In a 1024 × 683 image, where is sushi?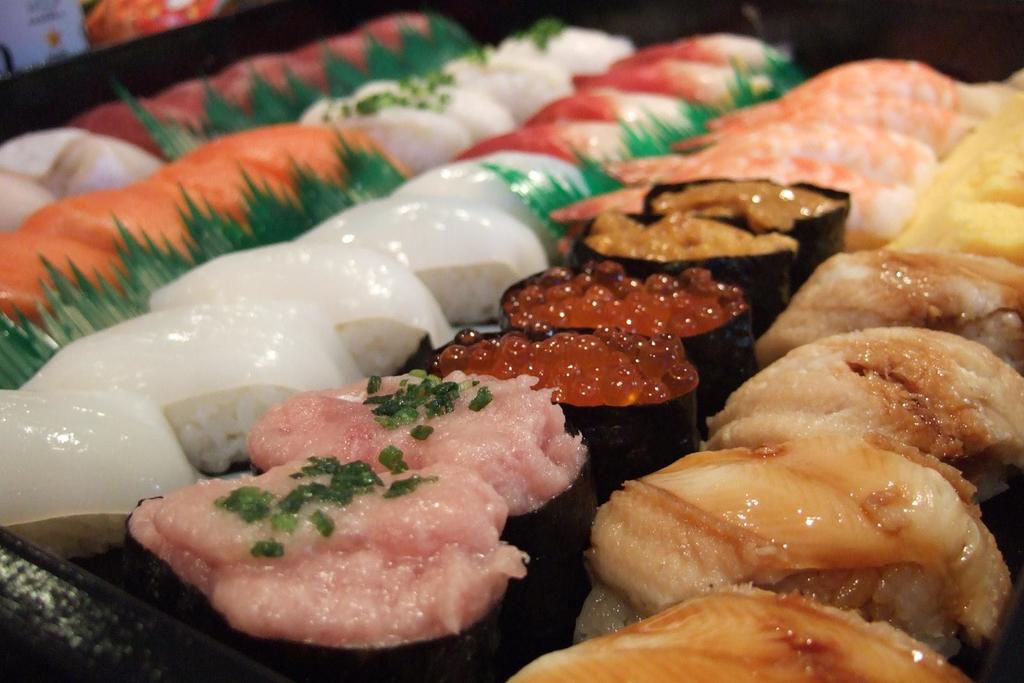
box=[486, 250, 748, 422].
